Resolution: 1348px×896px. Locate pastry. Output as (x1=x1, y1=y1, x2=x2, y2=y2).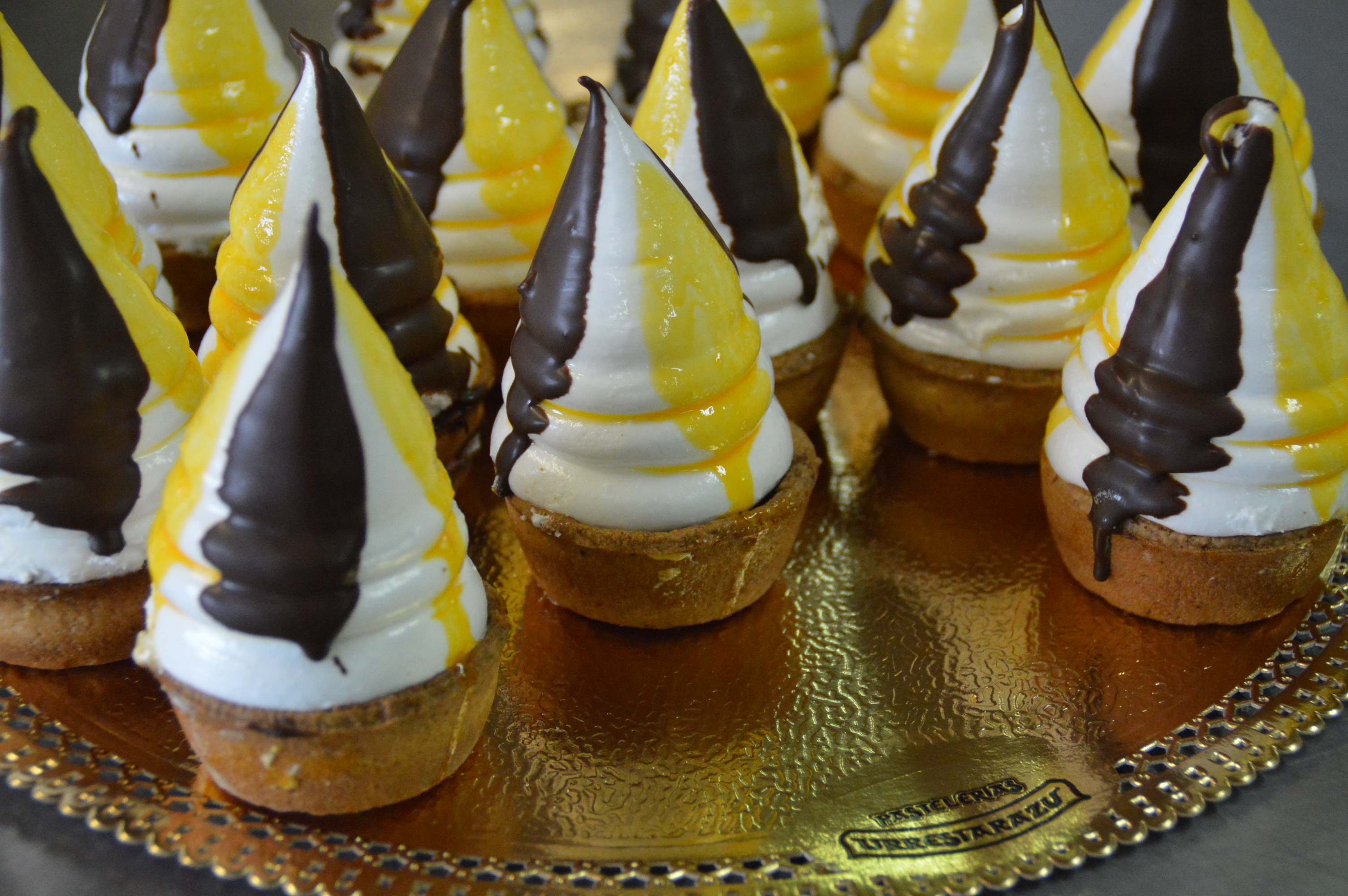
(x1=164, y1=0, x2=258, y2=160).
